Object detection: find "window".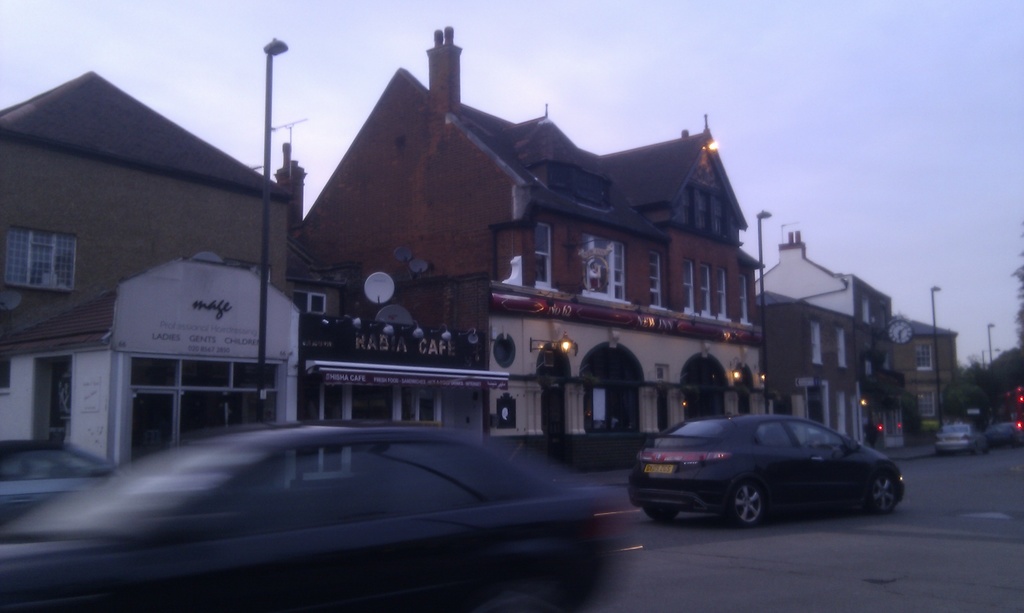
[700, 262, 719, 319].
